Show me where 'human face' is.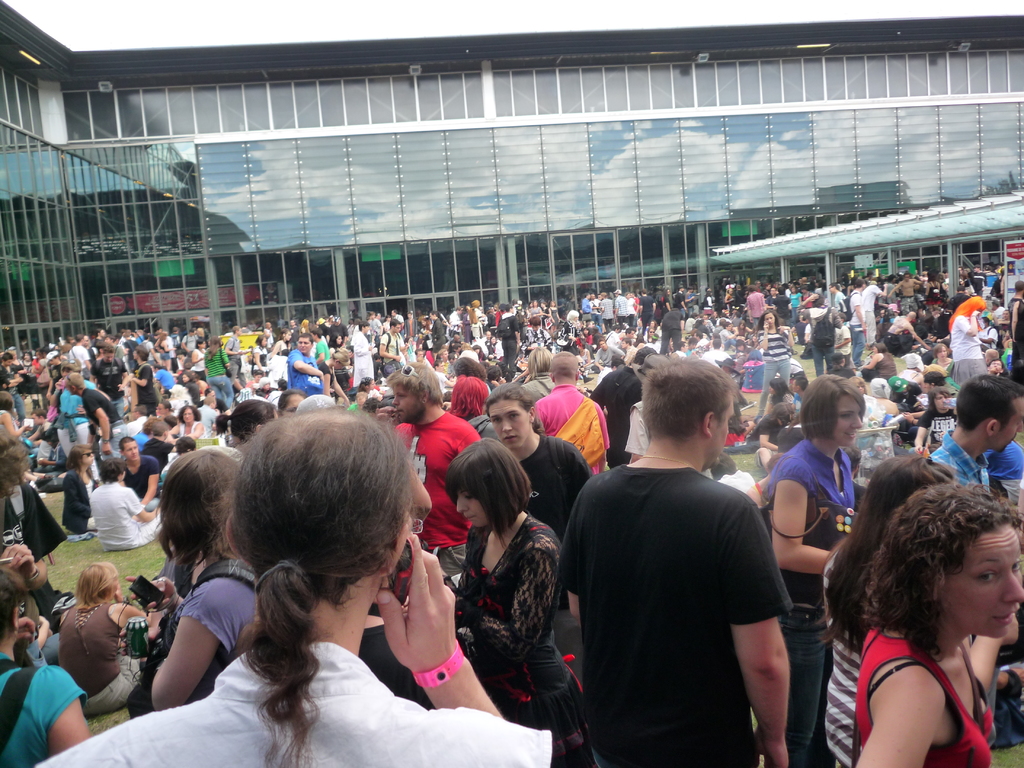
'human face' is at 709 400 733 466.
